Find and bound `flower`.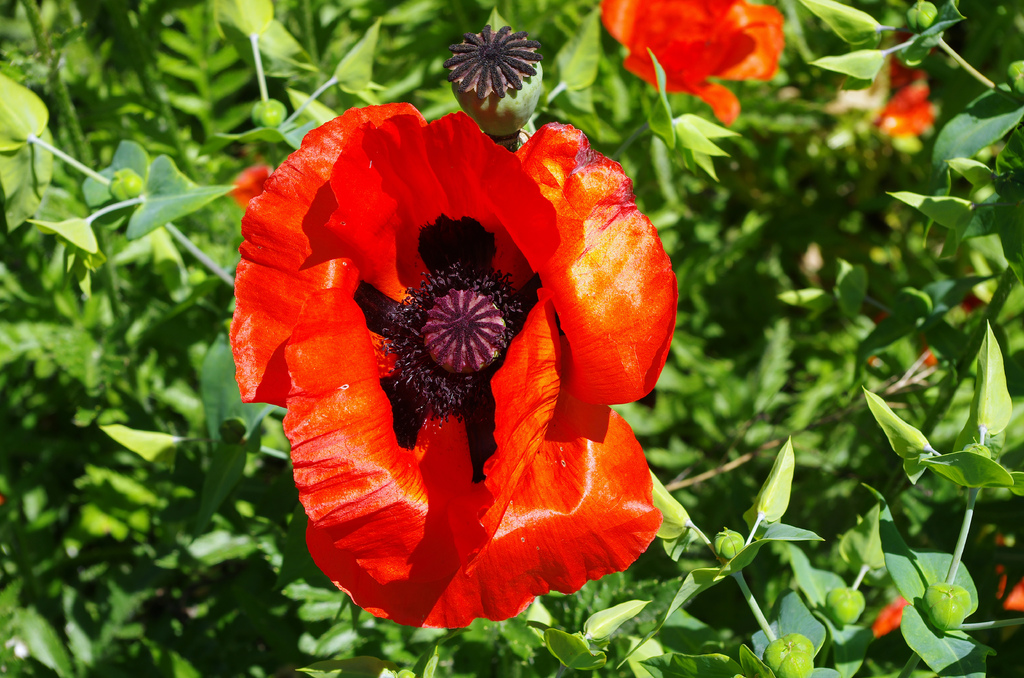
Bound: 875:81:941:140.
